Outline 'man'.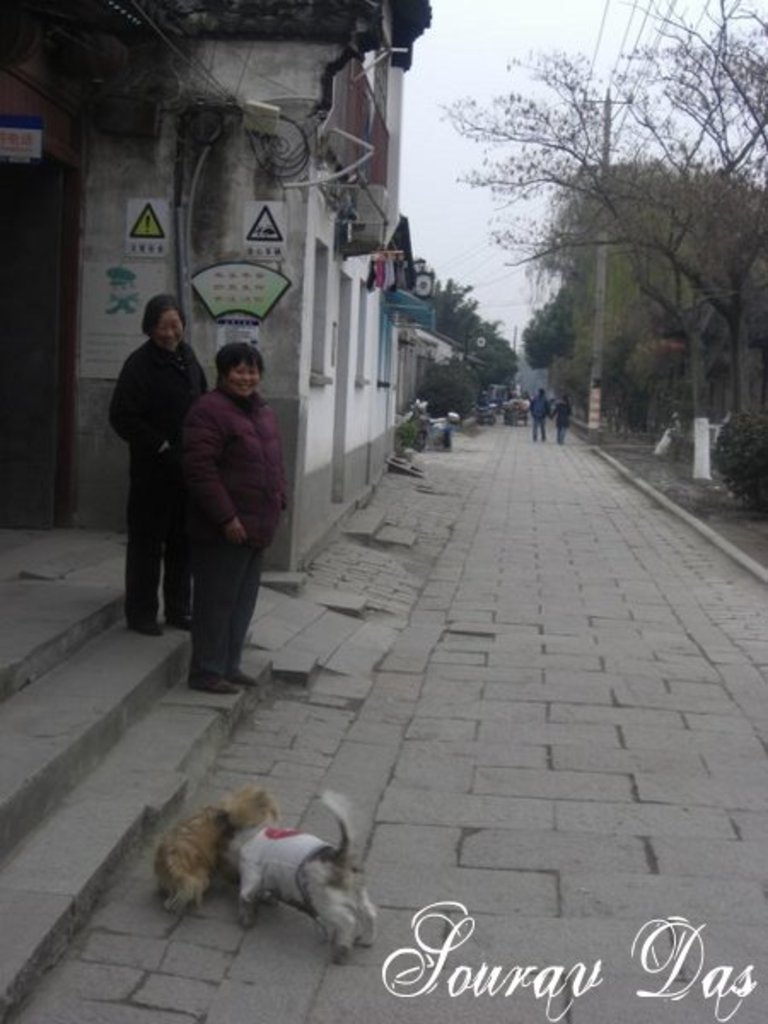
Outline: [left=189, top=350, right=271, bottom=678].
